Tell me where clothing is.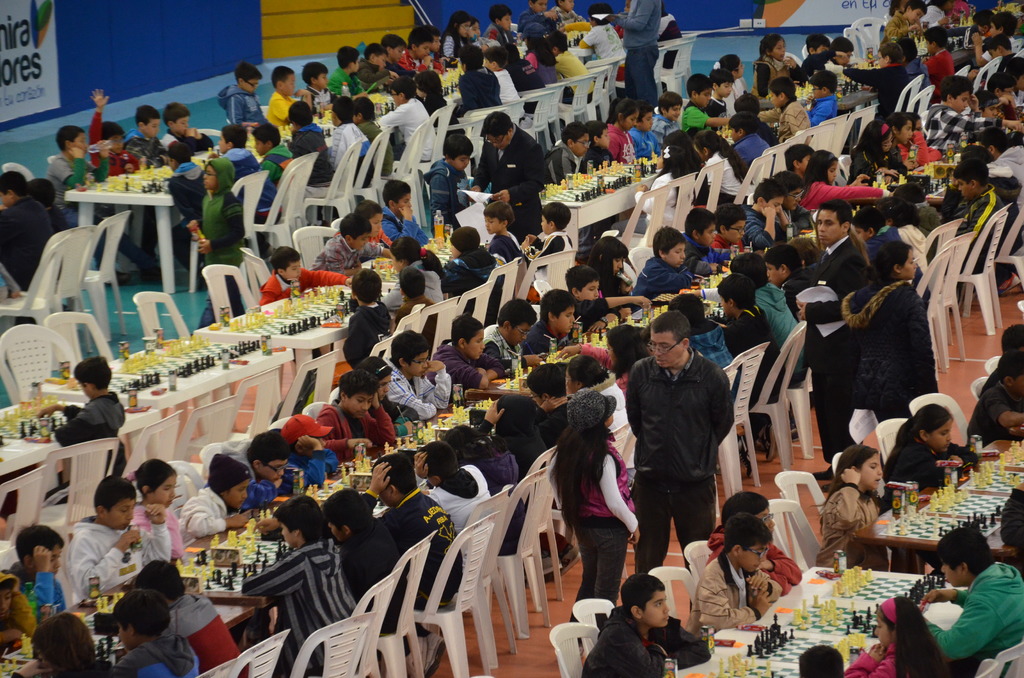
clothing is at (x1=523, y1=318, x2=566, y2=352).
